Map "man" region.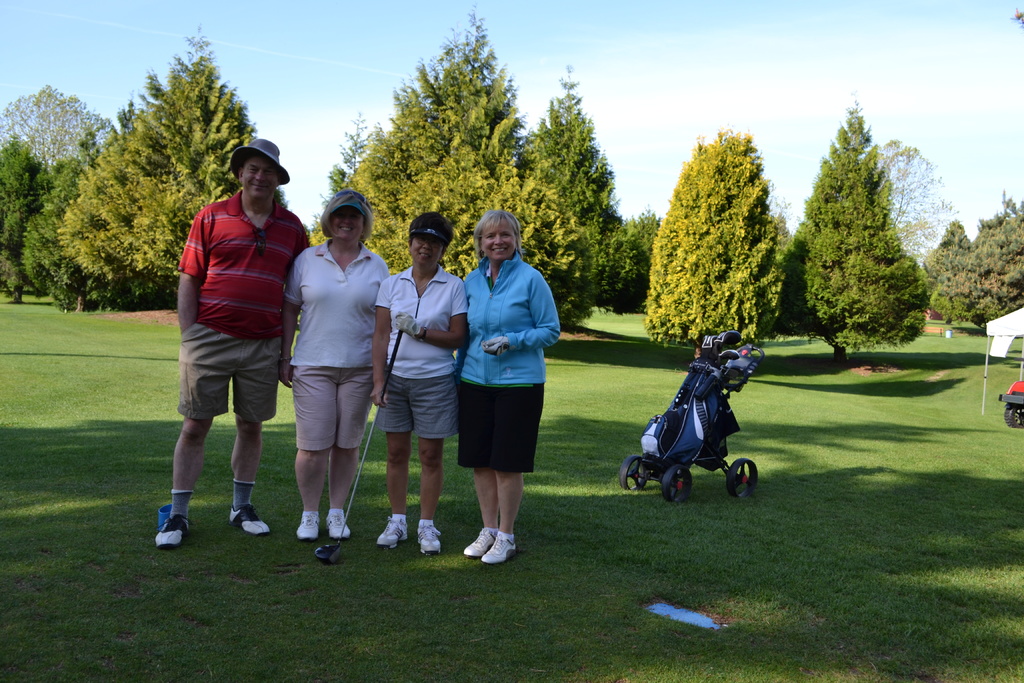
Mapped to Rect(147, 136, 313, 557).
